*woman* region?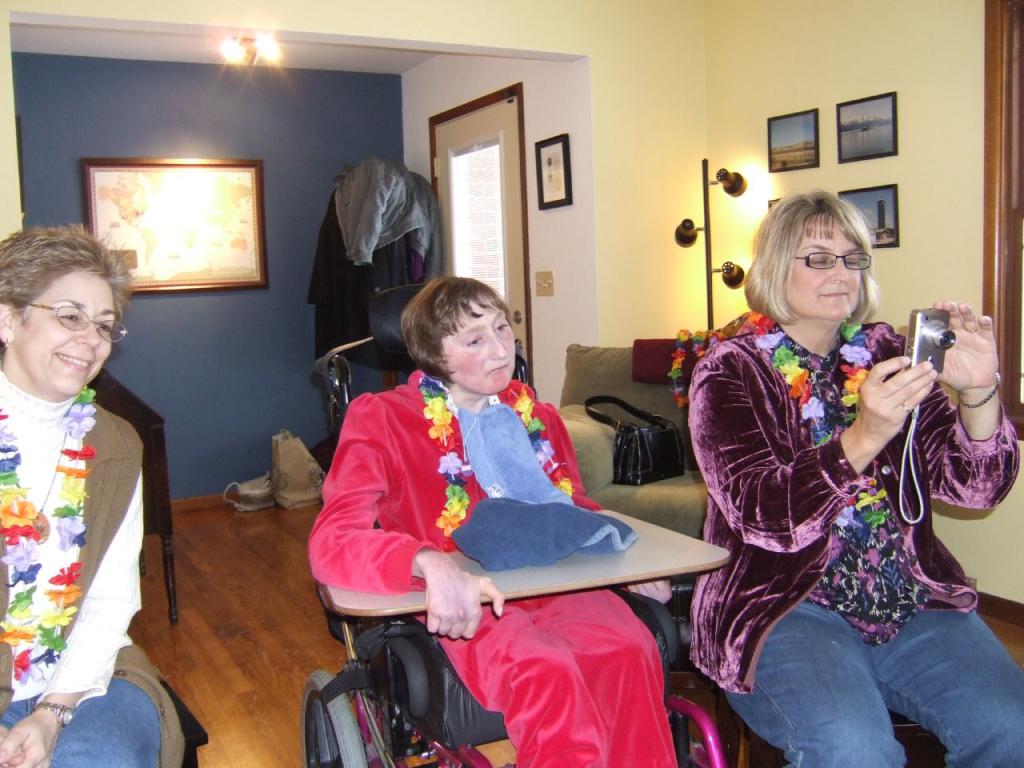
687/181/1023/767
